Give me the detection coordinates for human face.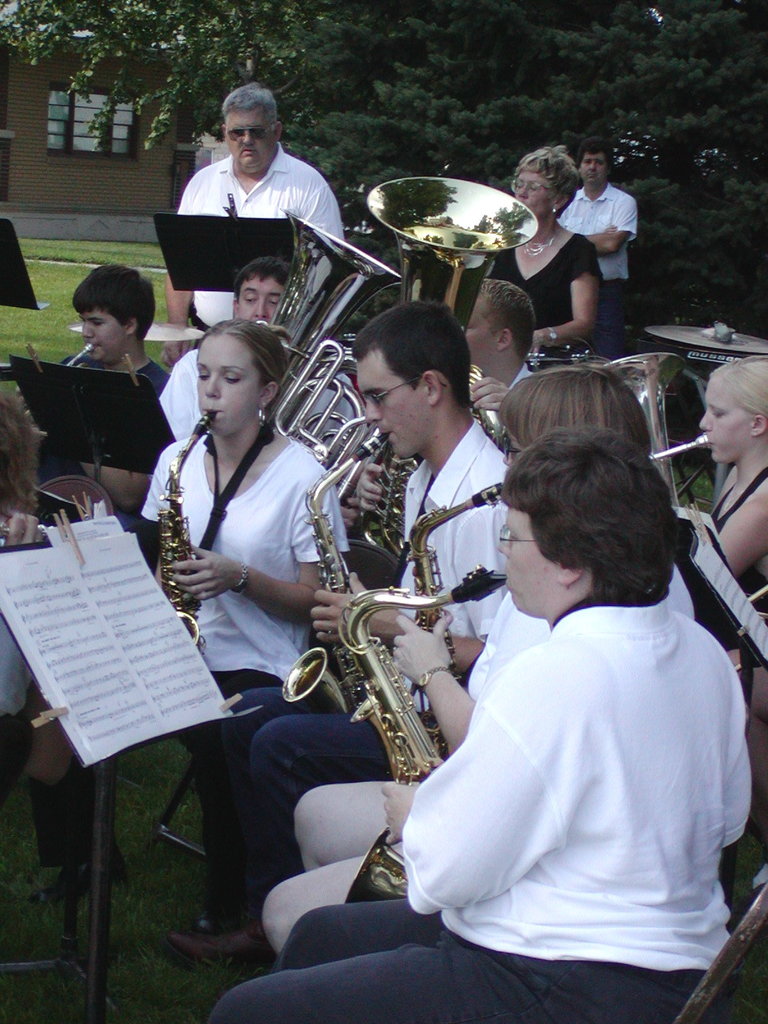
<region>81, 302, 128, 365</region>.
